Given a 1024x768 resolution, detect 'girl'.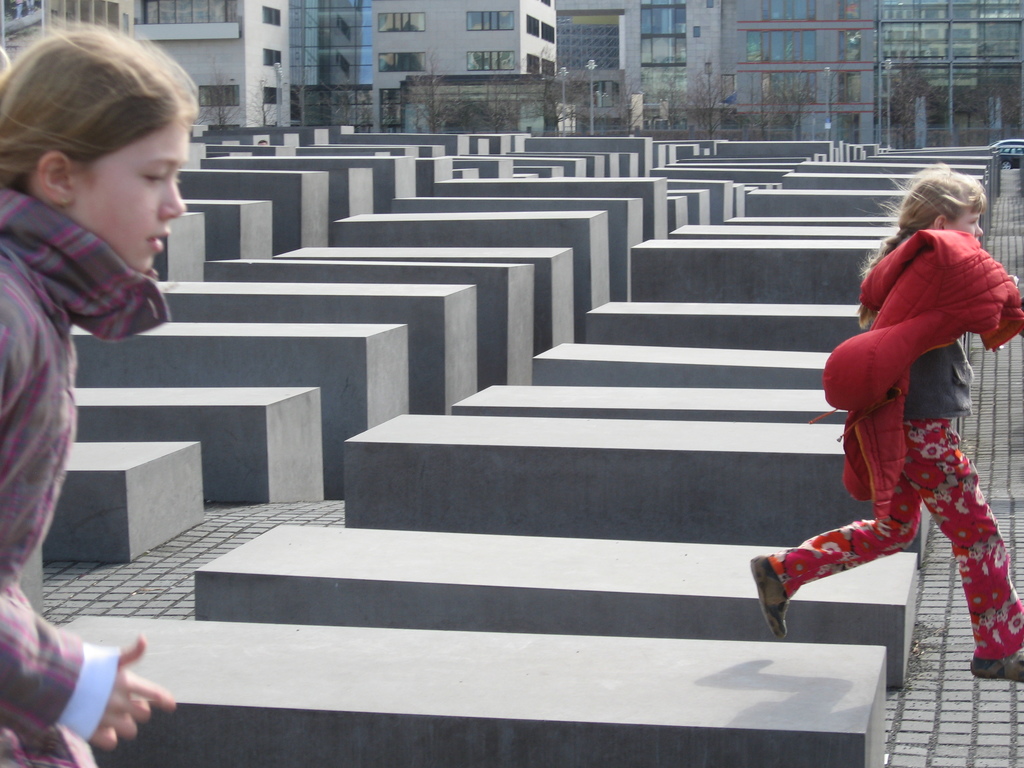
rect(0, 15, 206, 767).
